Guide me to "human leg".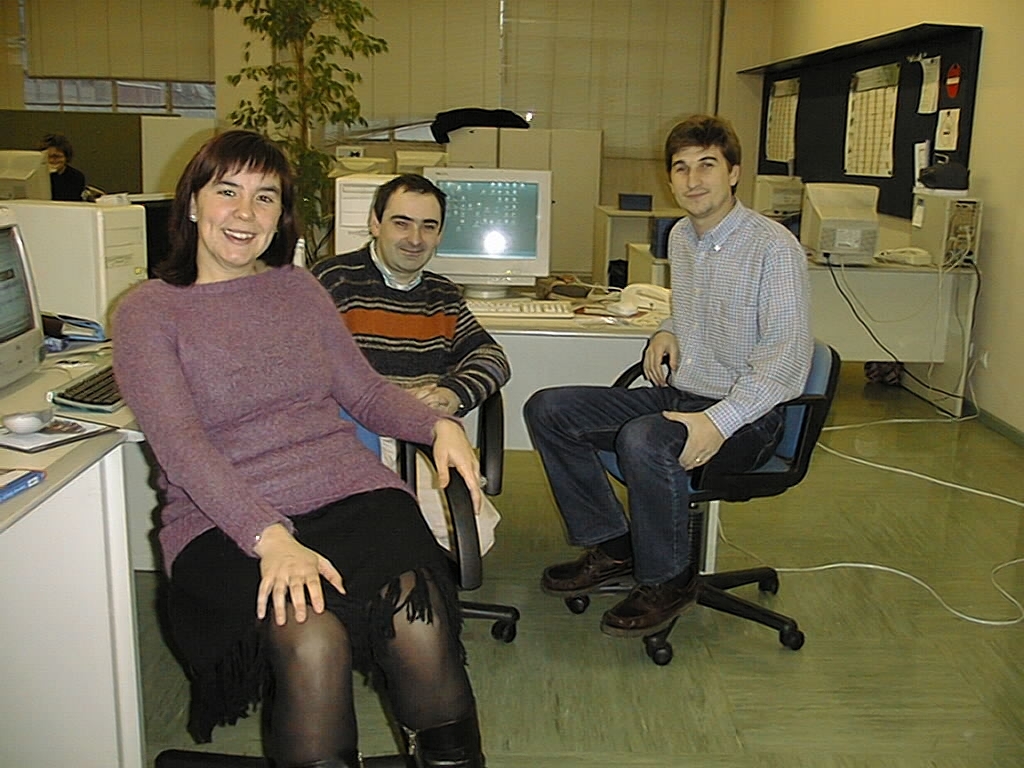
Guidance: rect(372, 567, 482, 767).
